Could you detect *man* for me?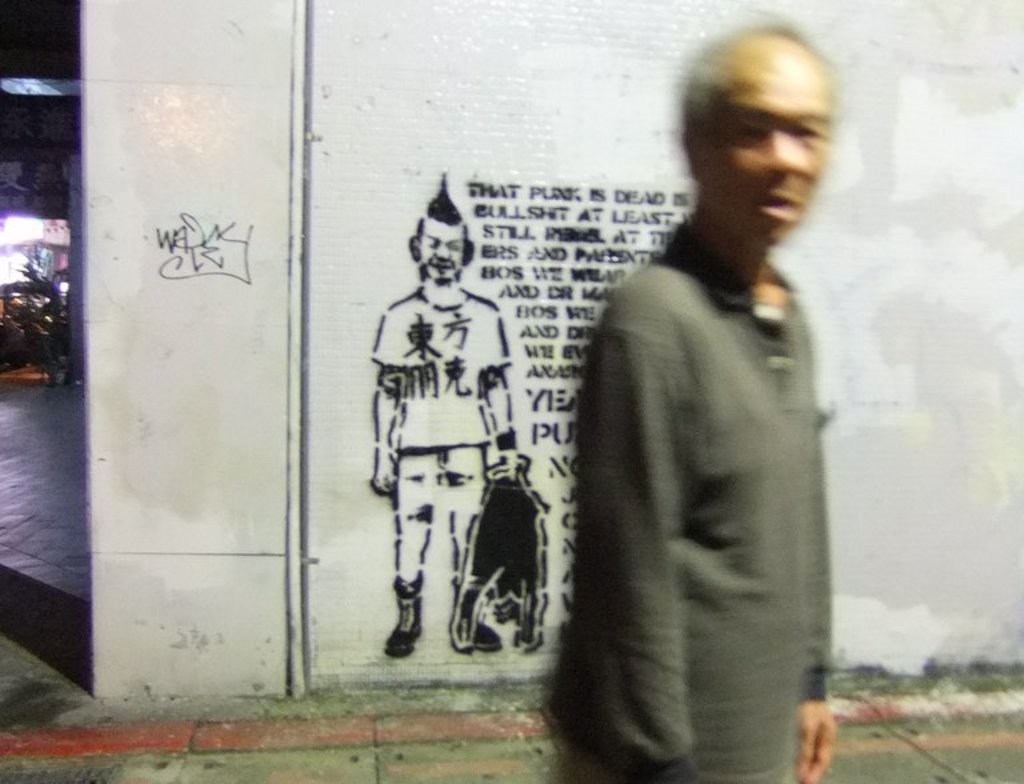
Detection result: (371, 168, 516, 653).
